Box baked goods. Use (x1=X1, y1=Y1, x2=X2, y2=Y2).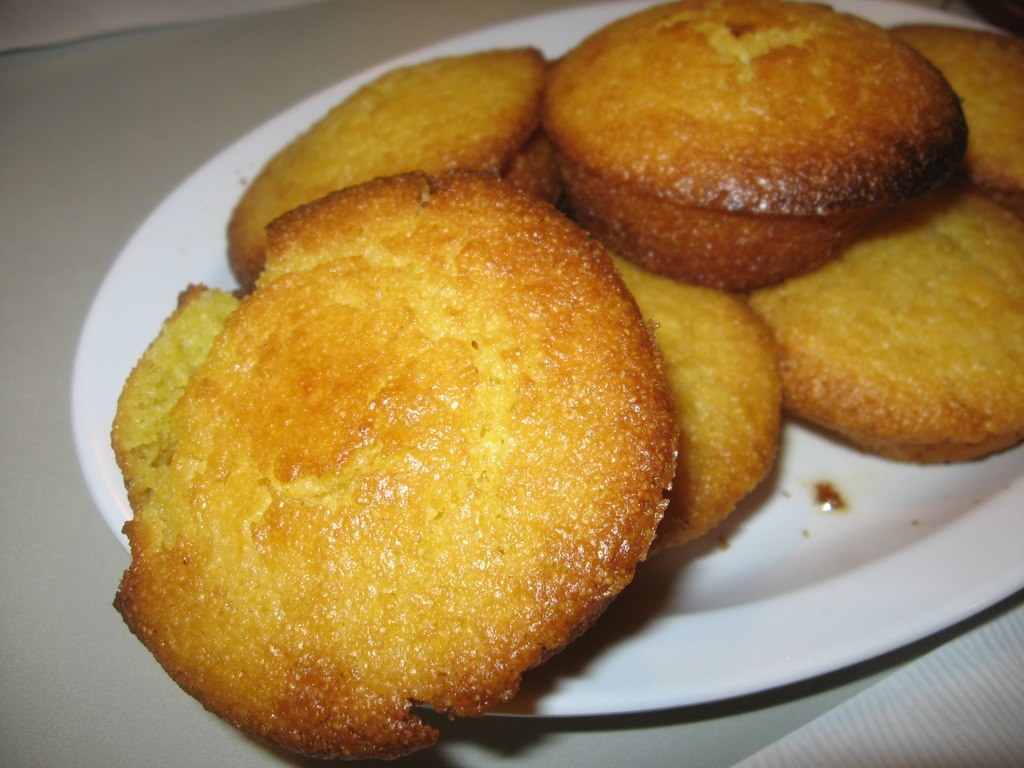
(x1=746, y1=187, x2=1023, y2=467).
